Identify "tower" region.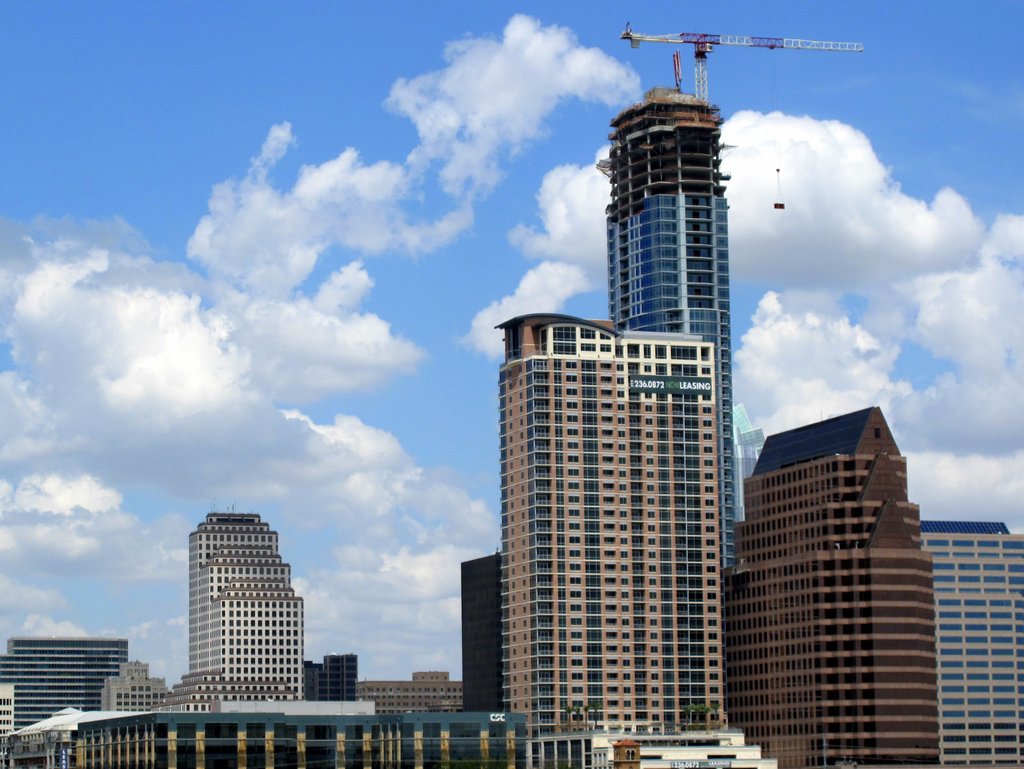
Region: pyautogui.locateOnScreen(734, 415, 748, 537).
